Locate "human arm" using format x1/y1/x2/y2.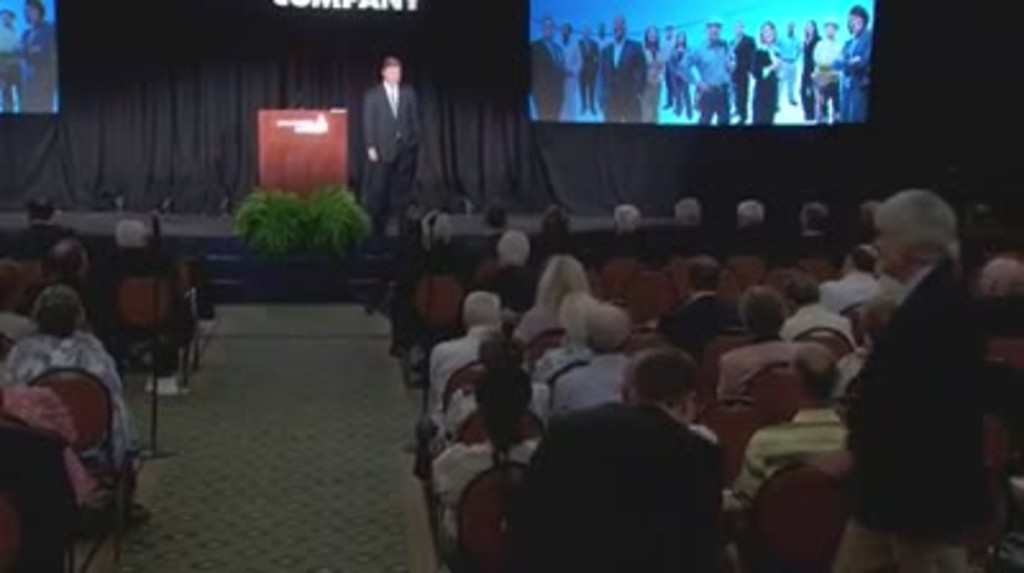
404/84/422/153.
